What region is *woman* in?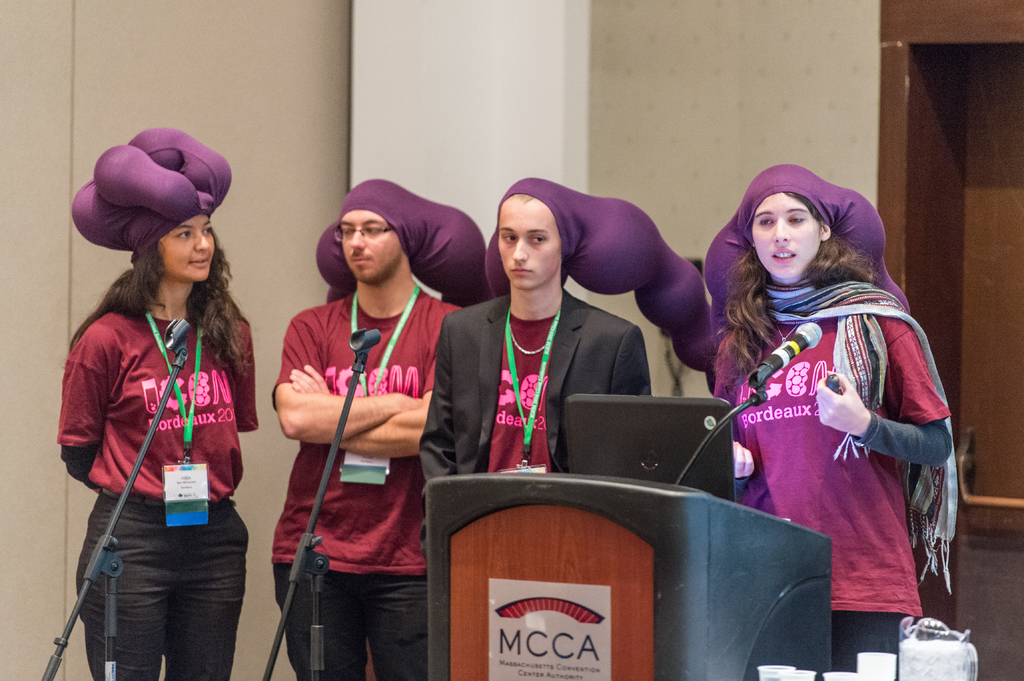
47/156/266/680.
